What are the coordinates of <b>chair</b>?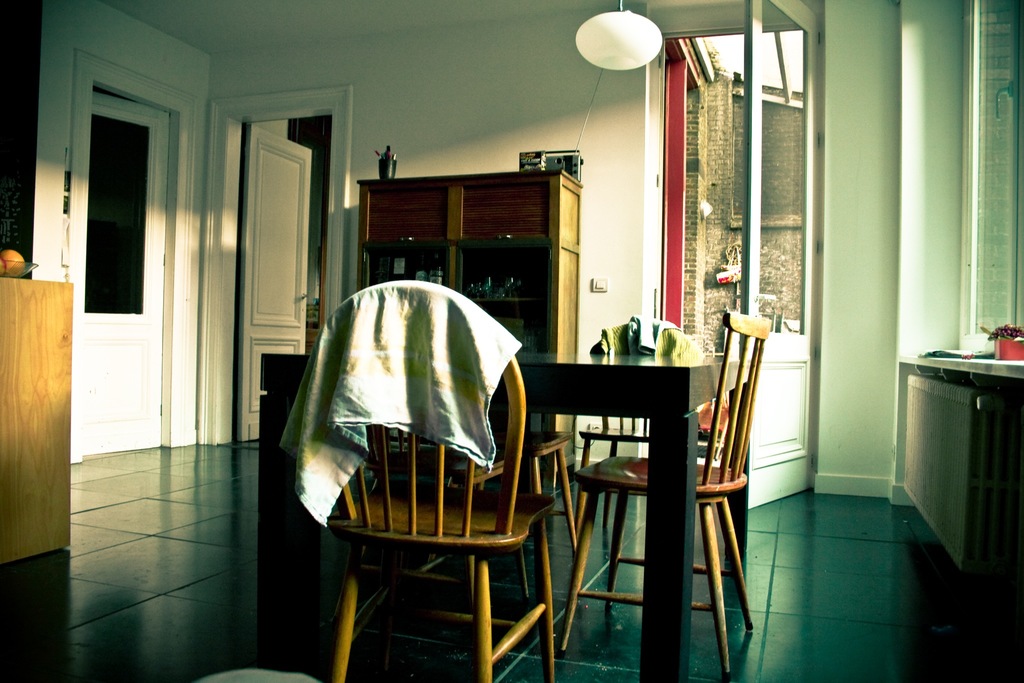
305/279/563/682.
